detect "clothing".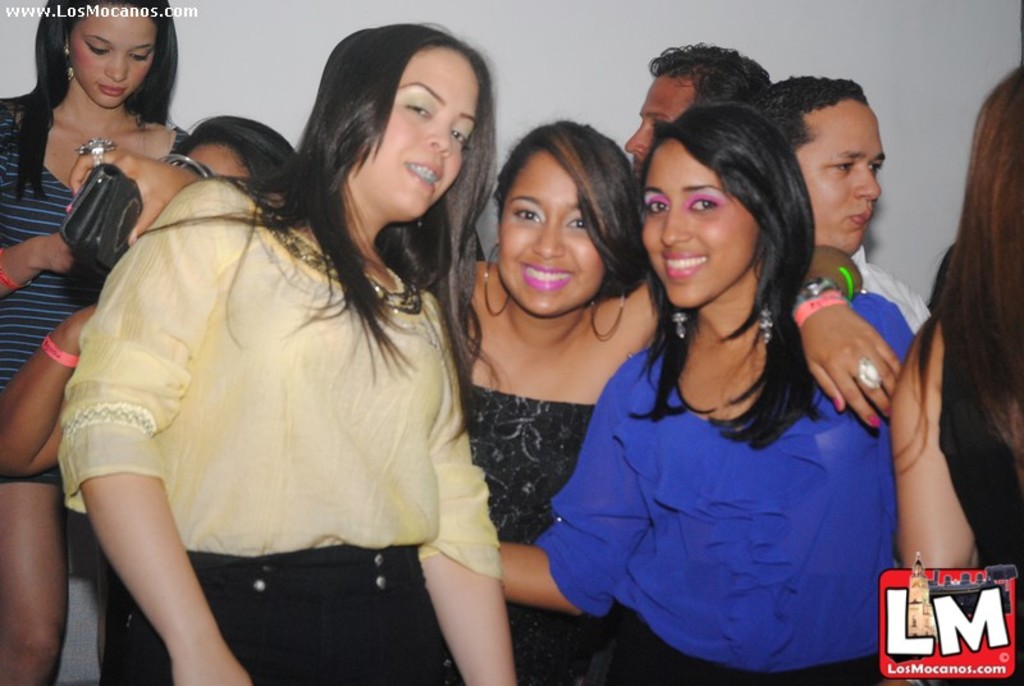
Detected at 536/292/920/685.
